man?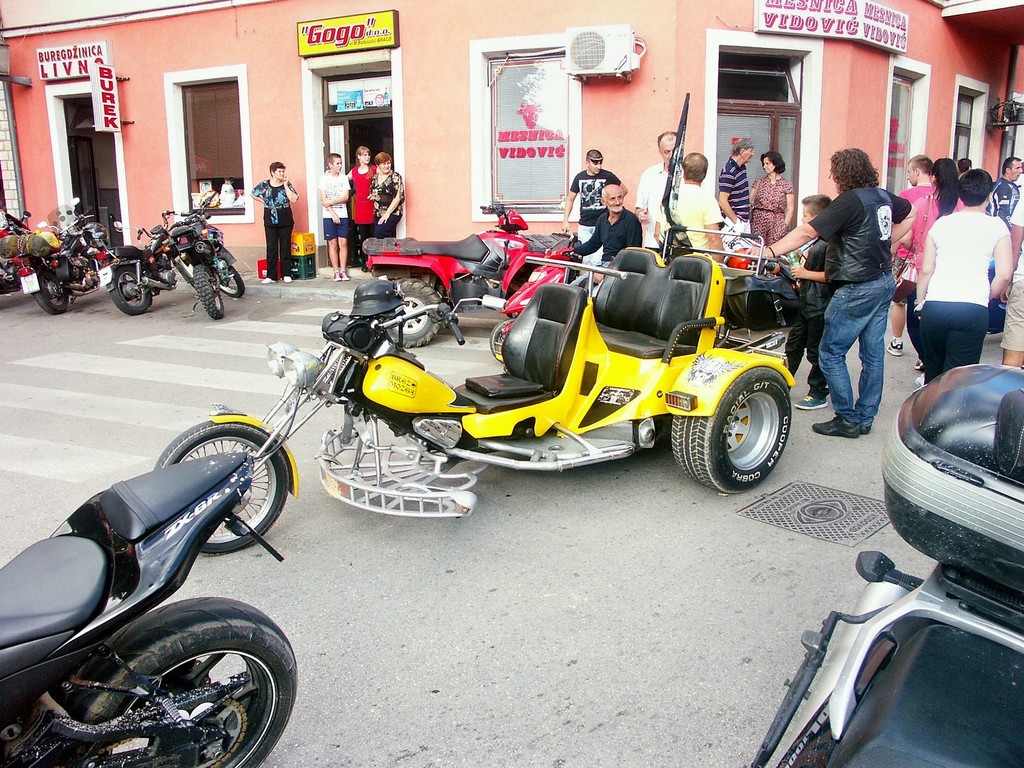
Rect(632, 129, 684, 243)
